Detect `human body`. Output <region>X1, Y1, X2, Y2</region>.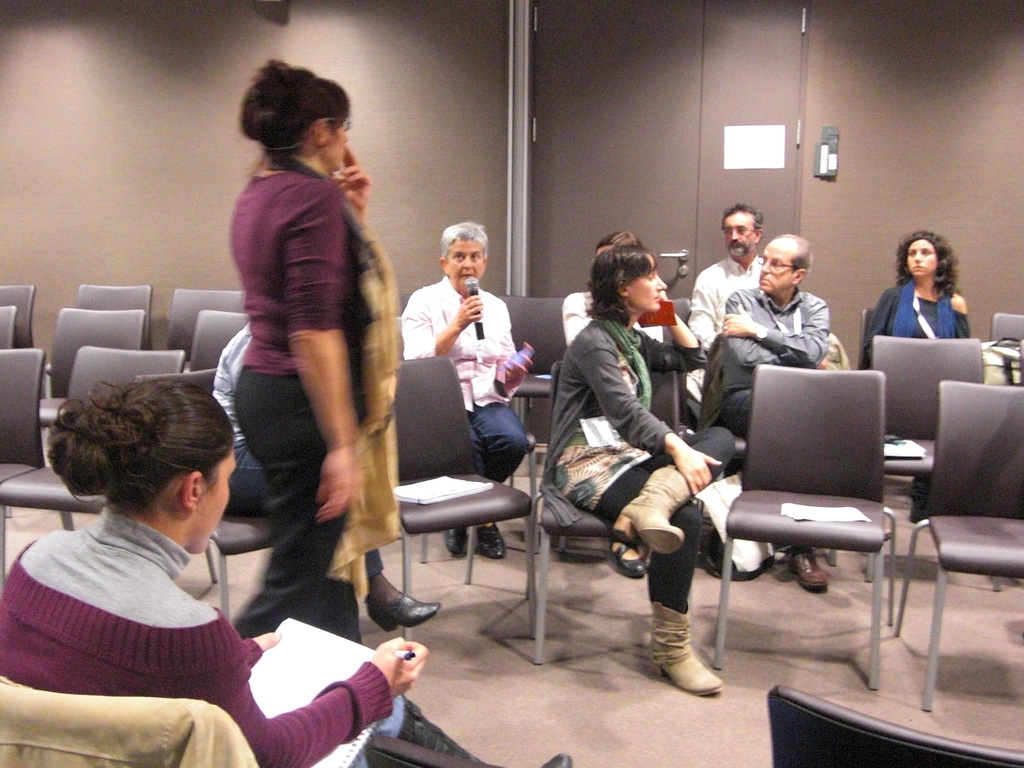
<region>677, 252, 762, 415</region>.
